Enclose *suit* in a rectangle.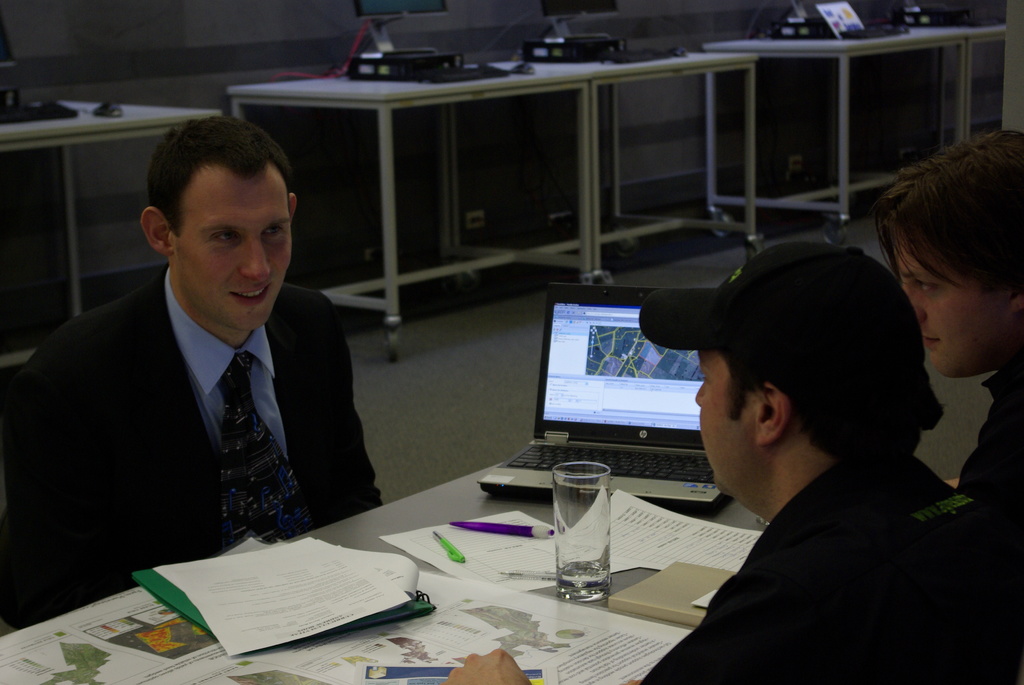
28 205 394 597.
